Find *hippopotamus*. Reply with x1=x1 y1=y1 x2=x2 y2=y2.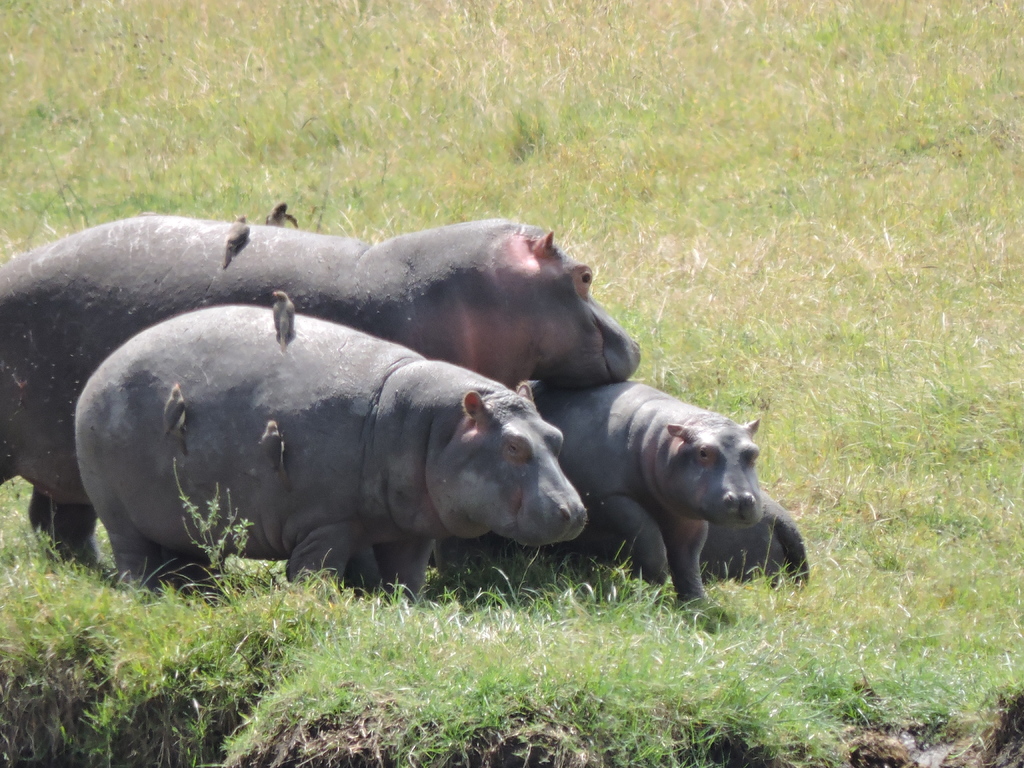
x1=433 y1=380 x2=764 y2=604.
